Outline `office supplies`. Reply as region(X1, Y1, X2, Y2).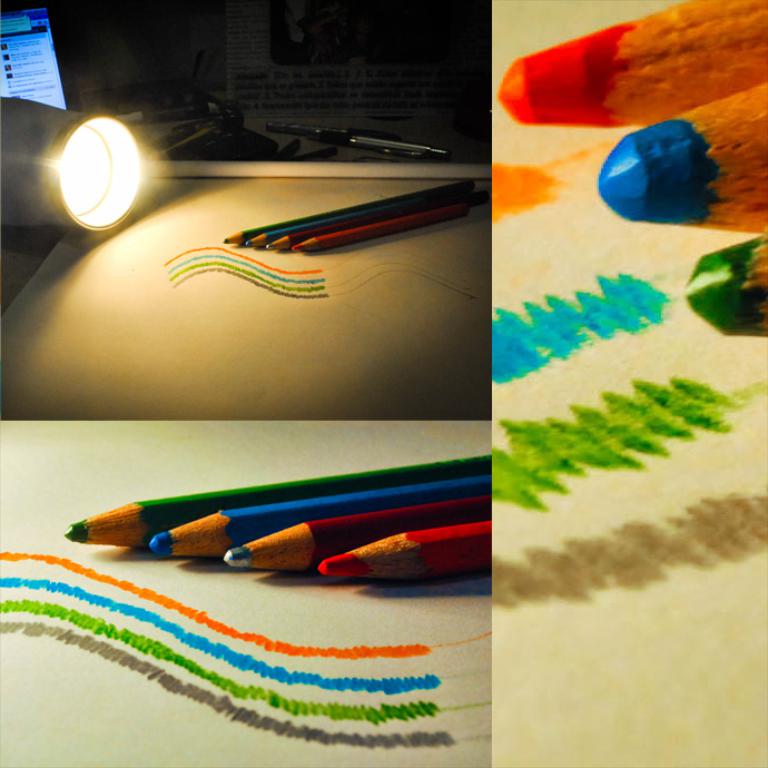
region(686, 240, 767, 333).
